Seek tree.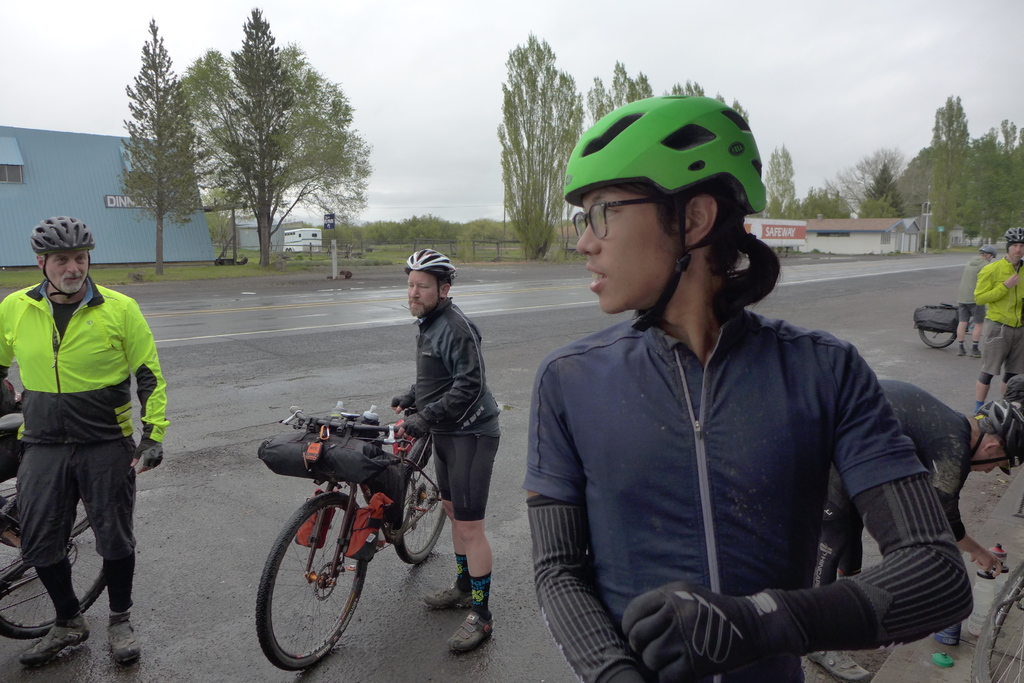
region(828, 147, 905, 204).
